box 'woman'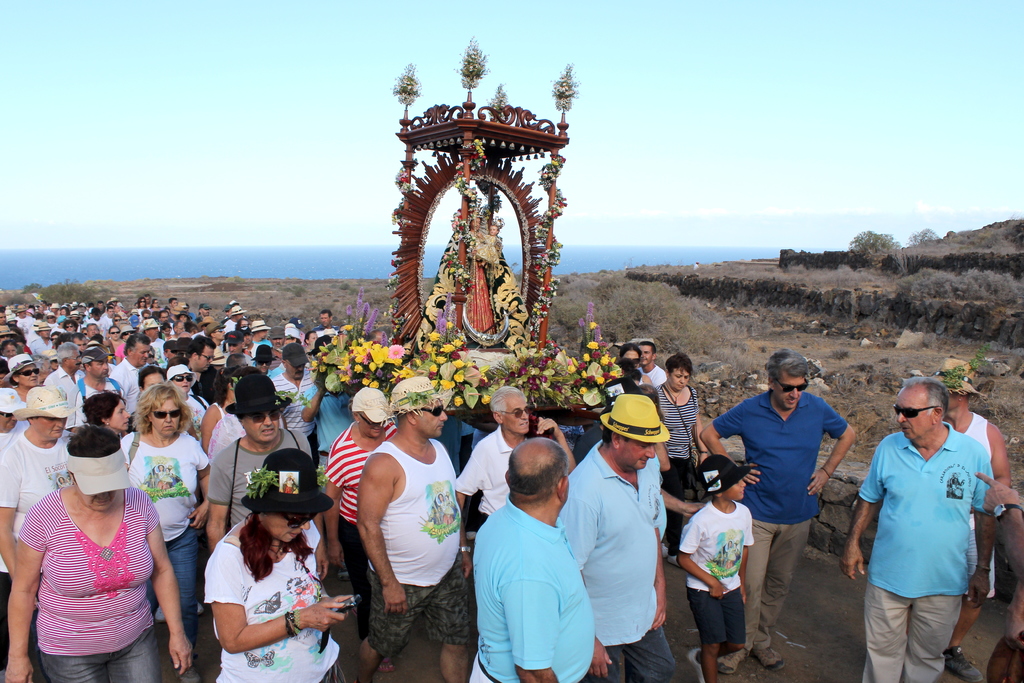
x1=118 y1=380 x2=216 y2=618
